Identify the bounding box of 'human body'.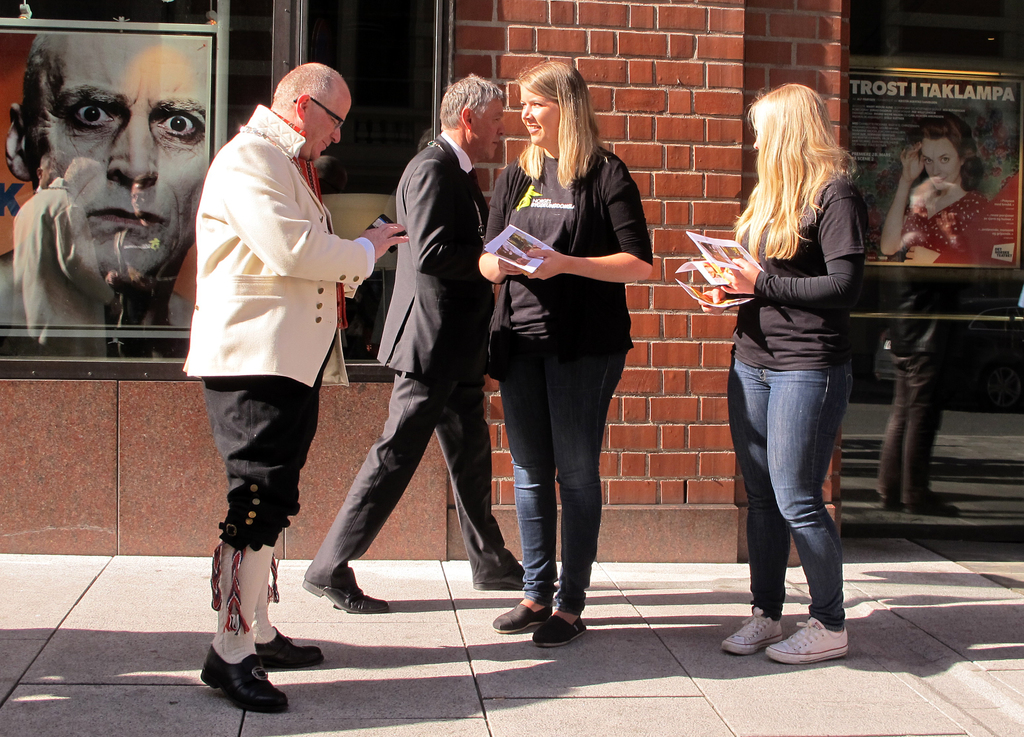
478,63,653,647.
